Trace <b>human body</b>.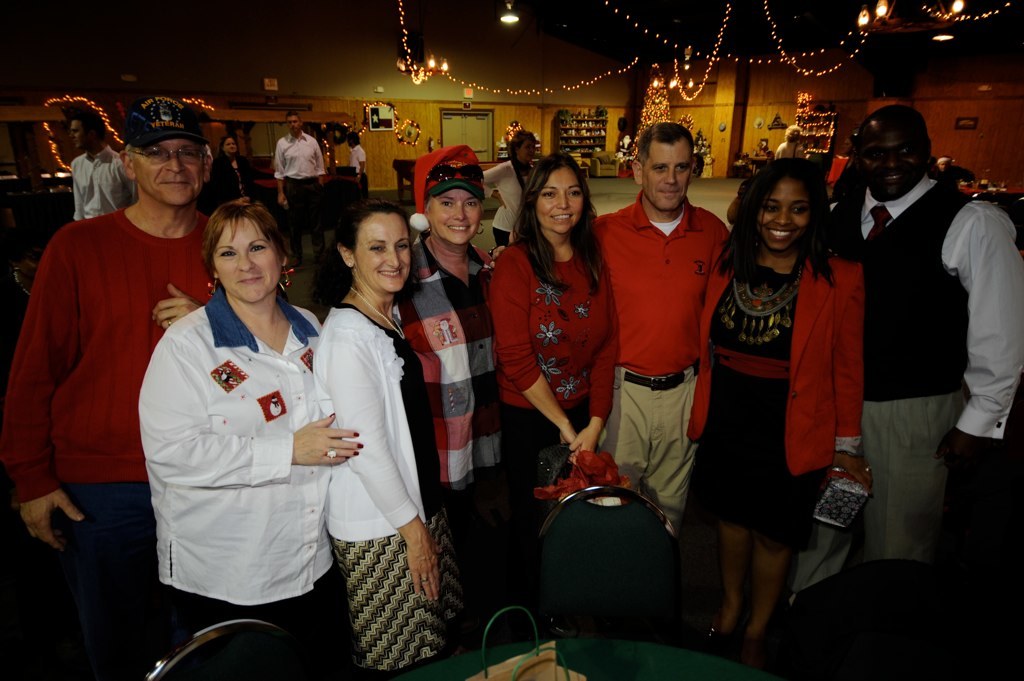
Traced to l=489, t=156, r=543, b=242.
